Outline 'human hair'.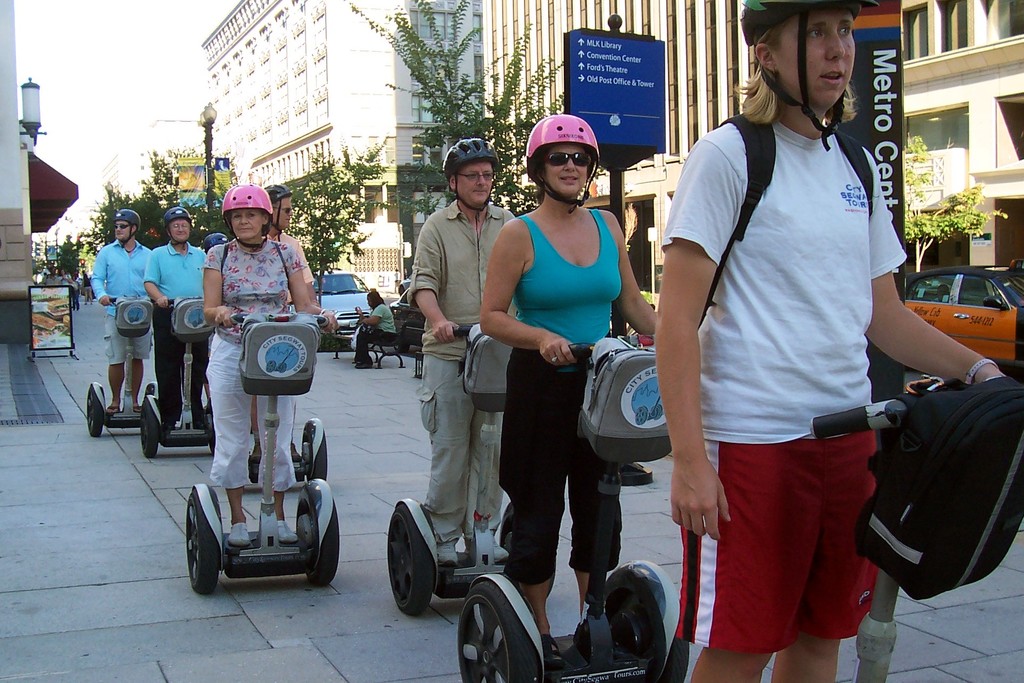
Outline: bbox=[71, 276, 76, 279].
